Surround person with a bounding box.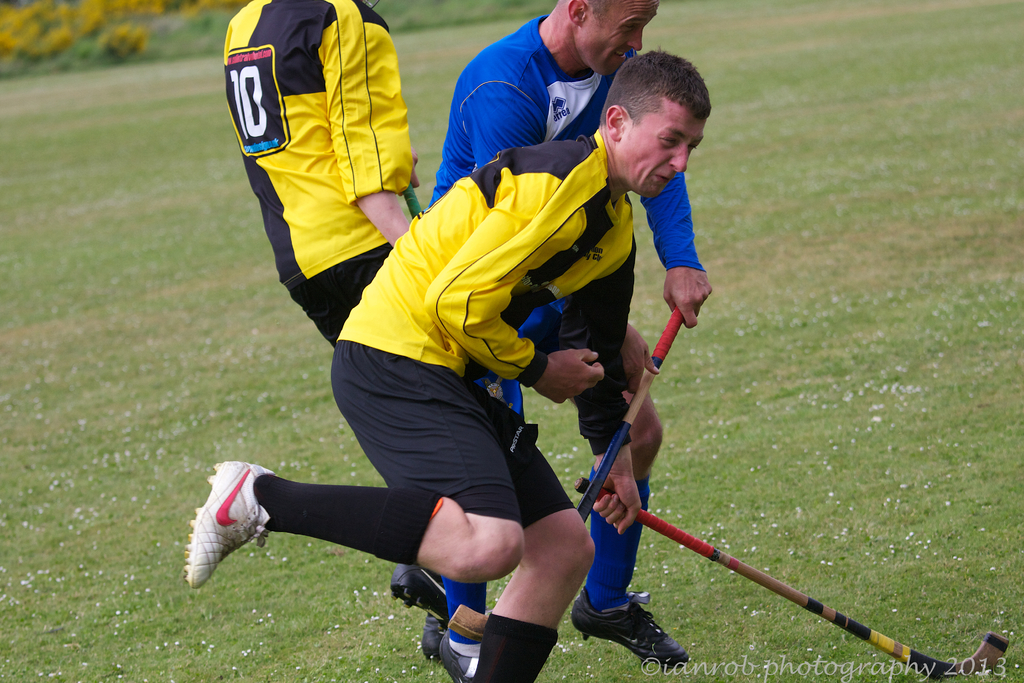
pyautogui.locateOnScreen(429, 0, 716, 667).
